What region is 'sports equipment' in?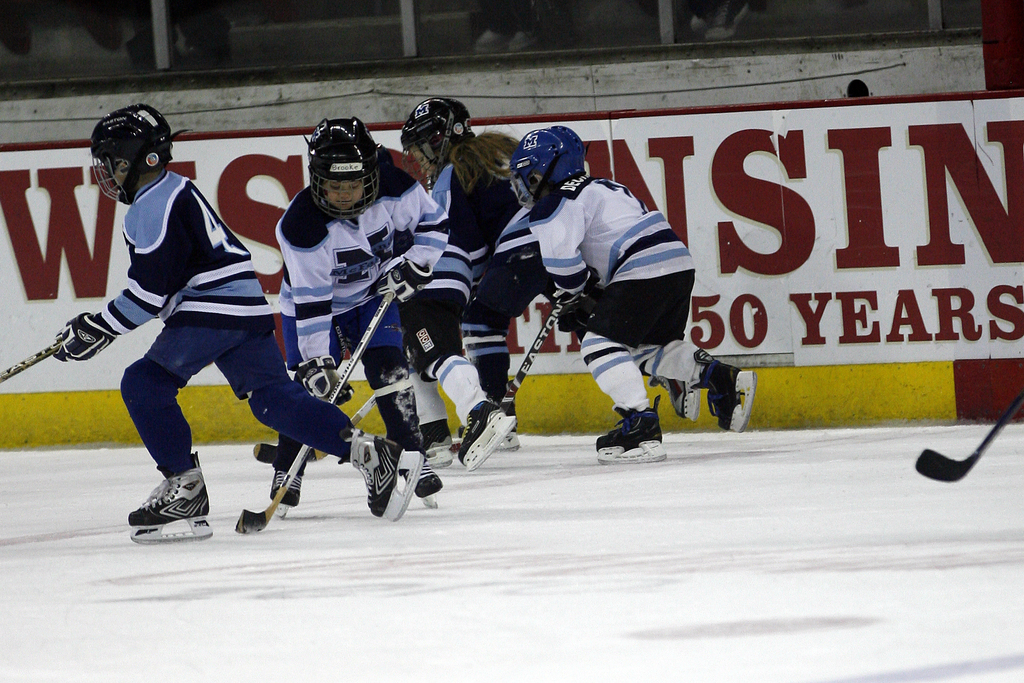
crop(448, 304, 554, 454).
